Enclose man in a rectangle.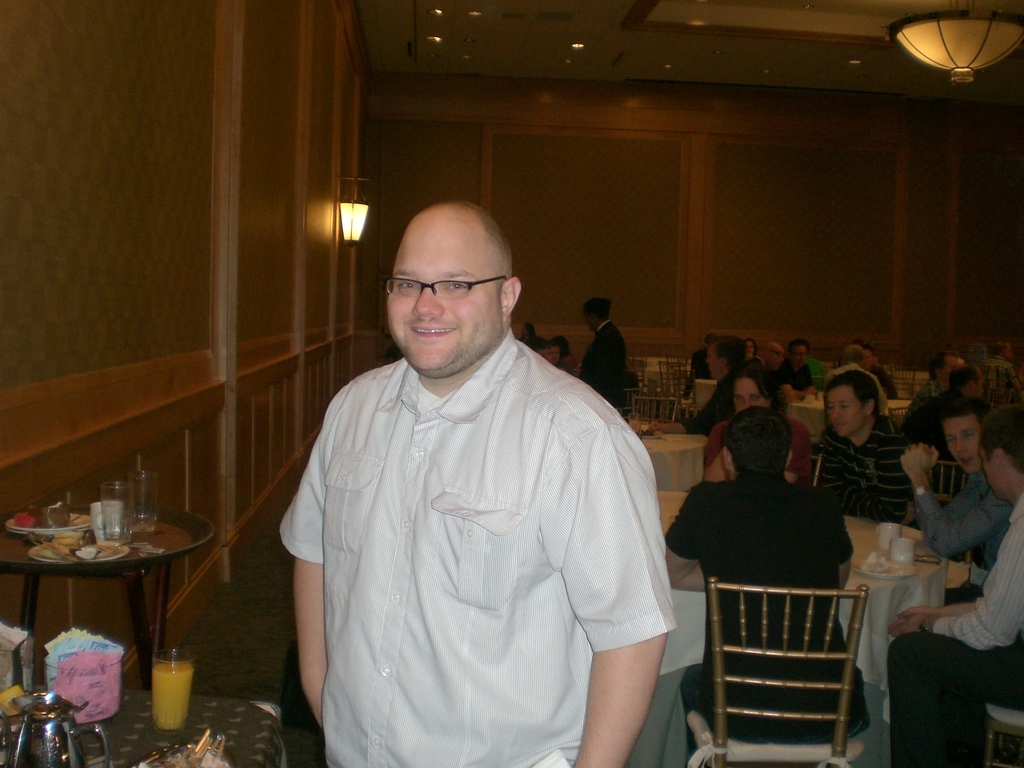
911, 351, 966, 400.
